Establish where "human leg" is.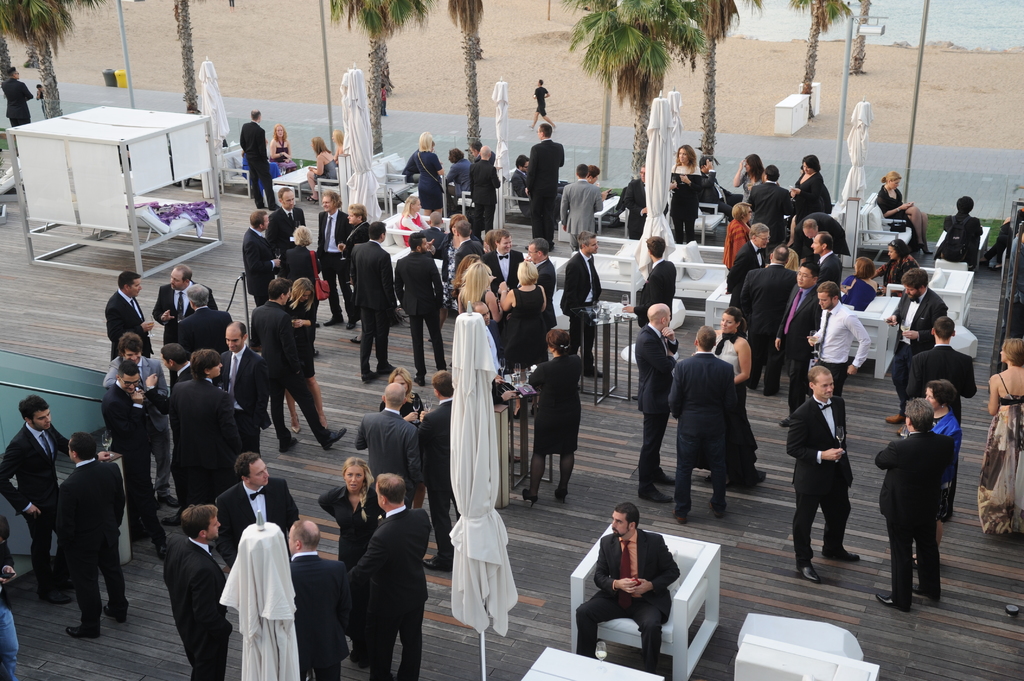
Established at <region>797, 495, 820, 582</region>.
